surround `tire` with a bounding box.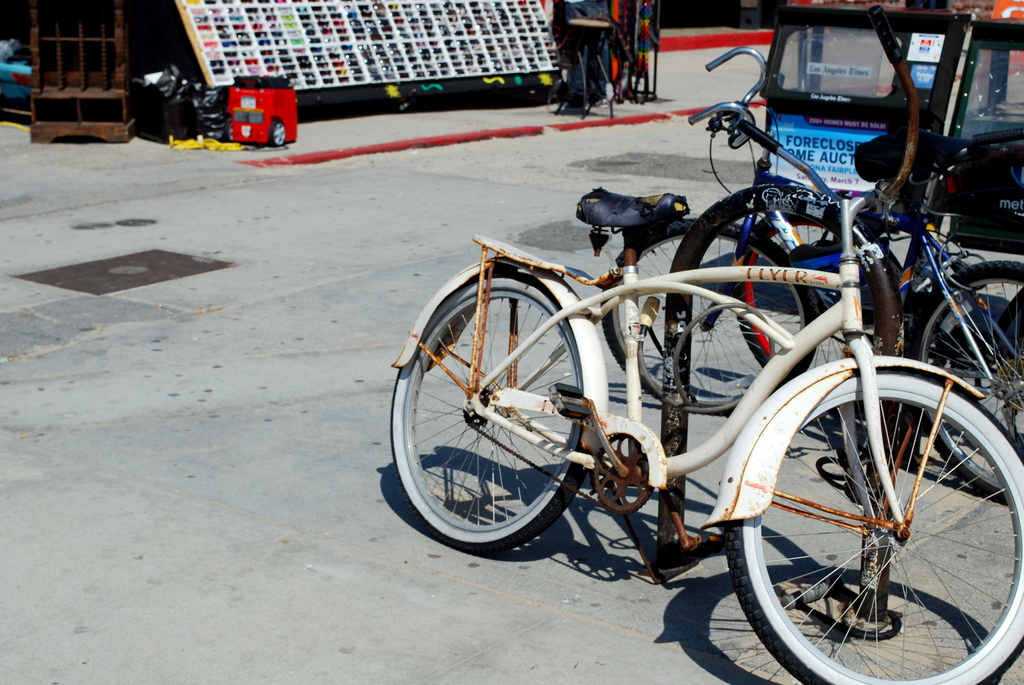
select_region(908, 264, 1023, 508).
